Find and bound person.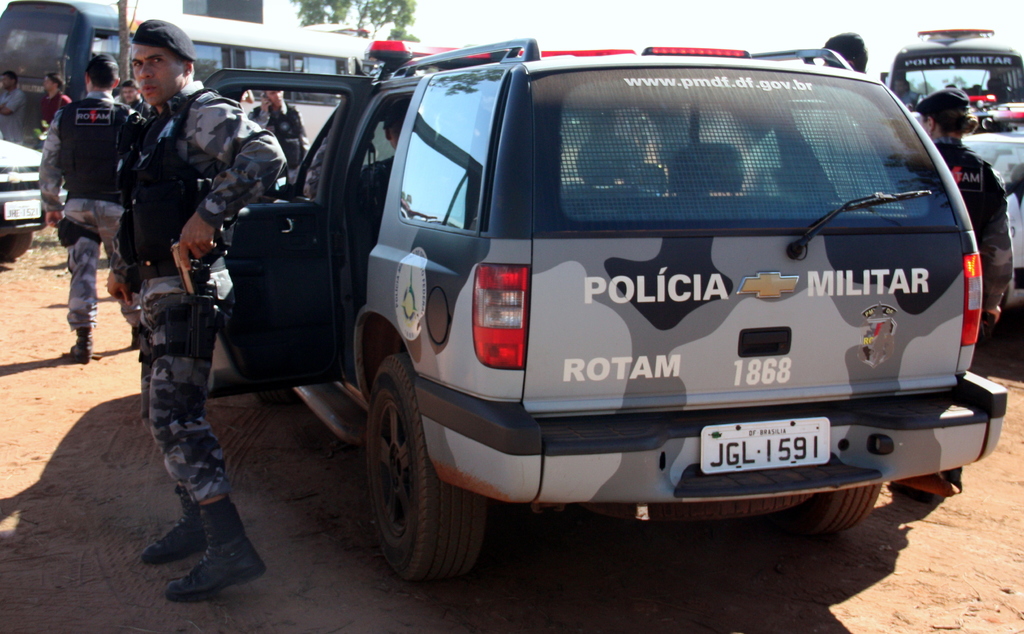
Bound: 43,52,140,370.
